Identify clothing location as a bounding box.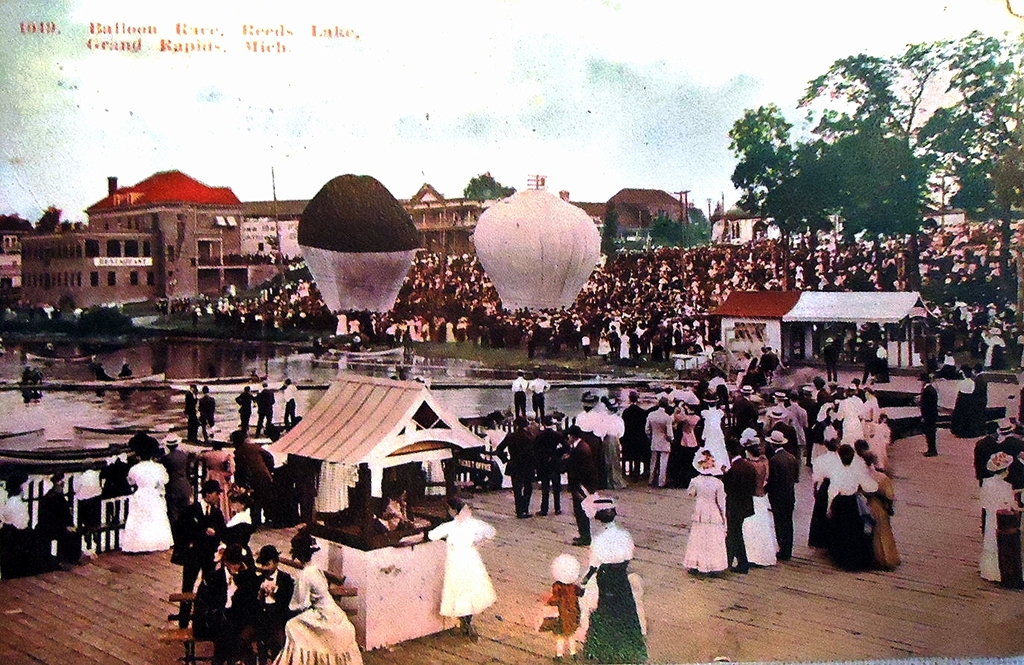
locate(249, 383, 272, 433).
